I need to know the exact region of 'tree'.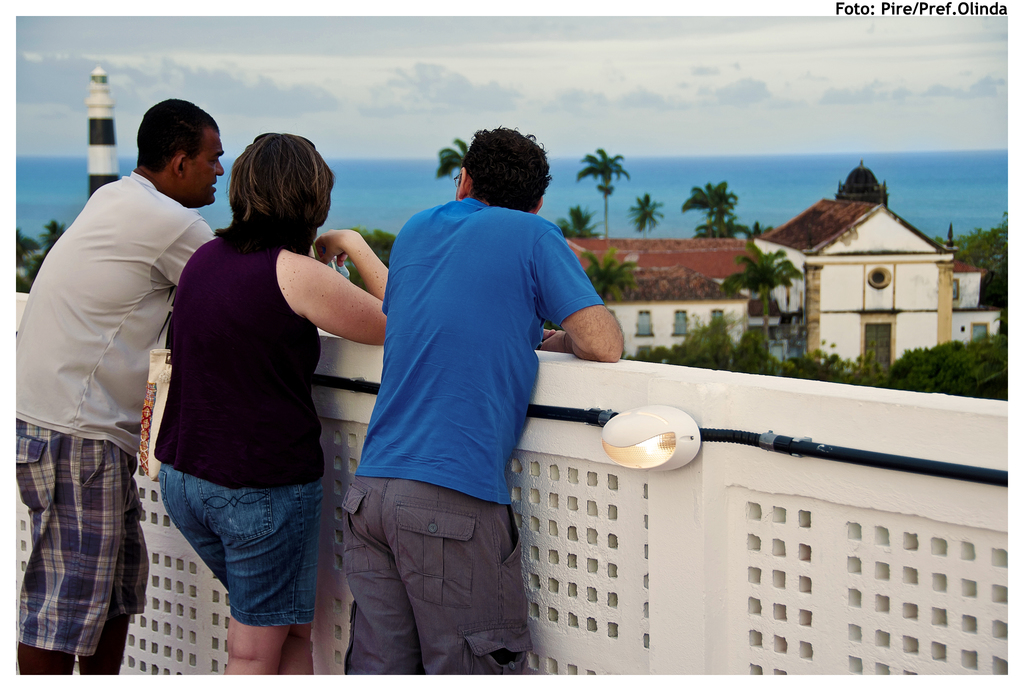
Region: <region>557, 204, 611, 261</region>.
